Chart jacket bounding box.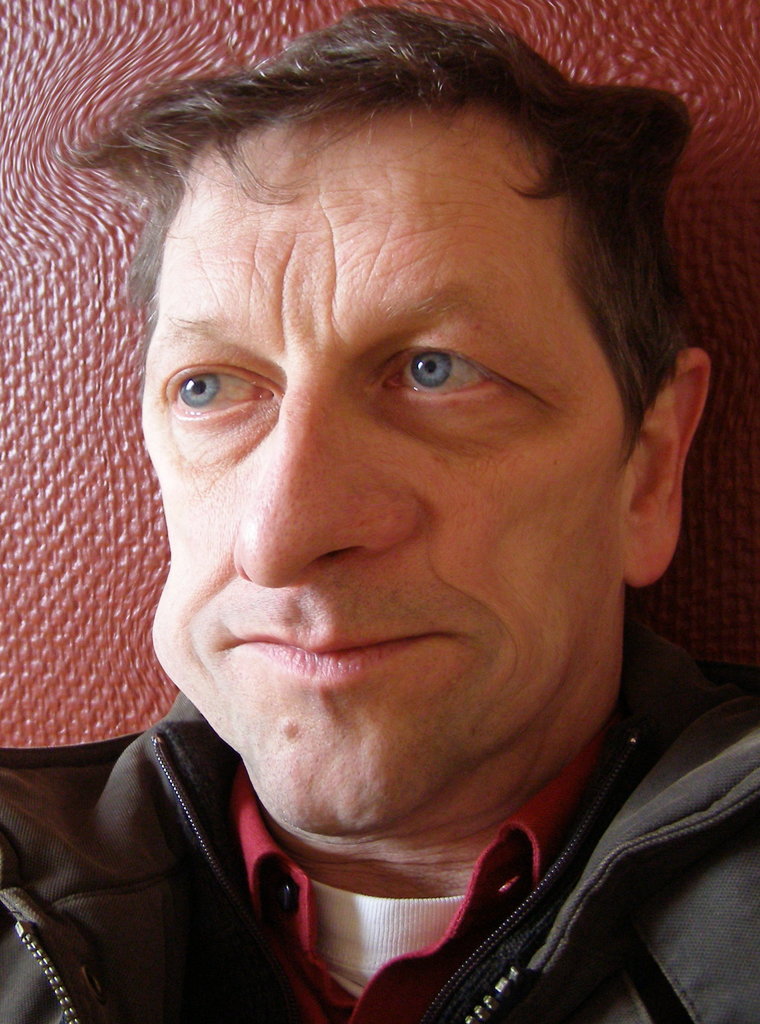
Charted: 0:708:743:1023.
